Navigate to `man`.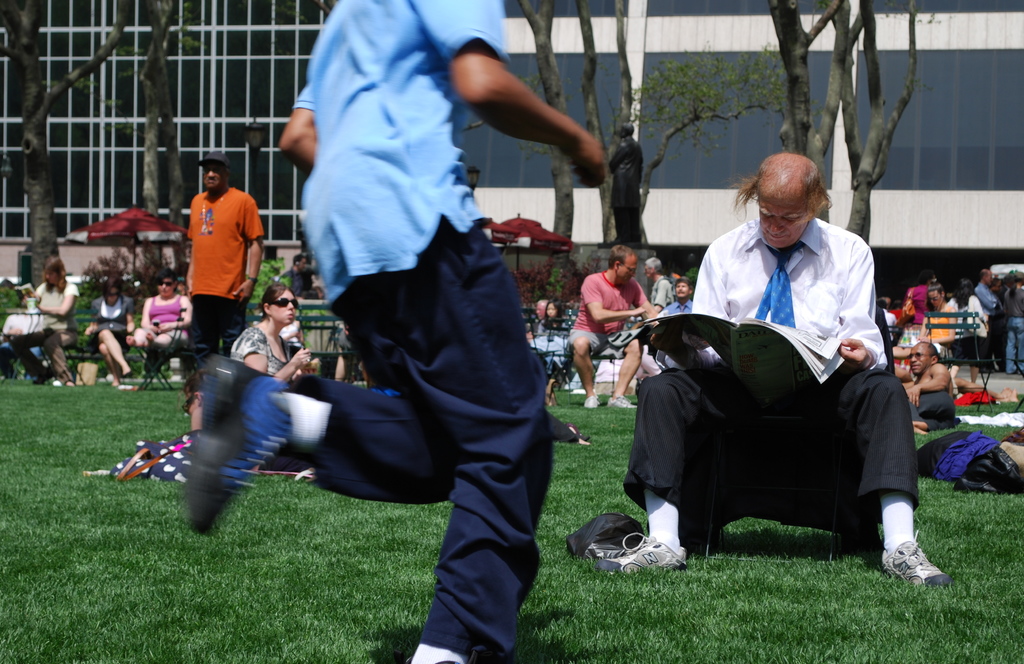
Navigation target: <bbox>648, 259, 669, 304</bbox>.
